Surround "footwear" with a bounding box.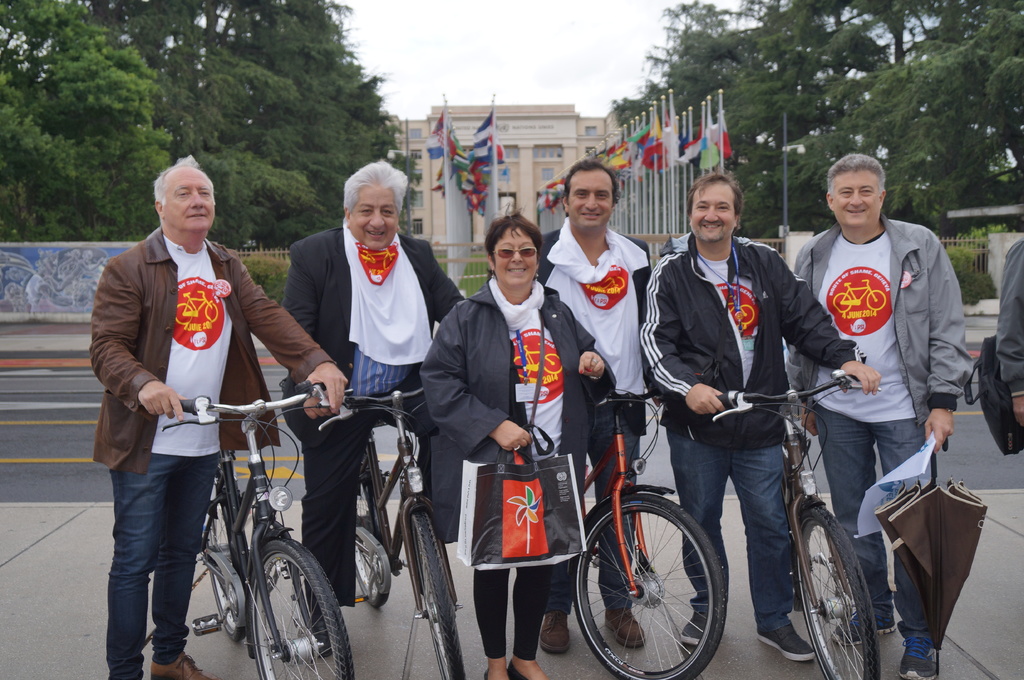
pyautogui.locateOnScreen(607, 606, 646, 649).
